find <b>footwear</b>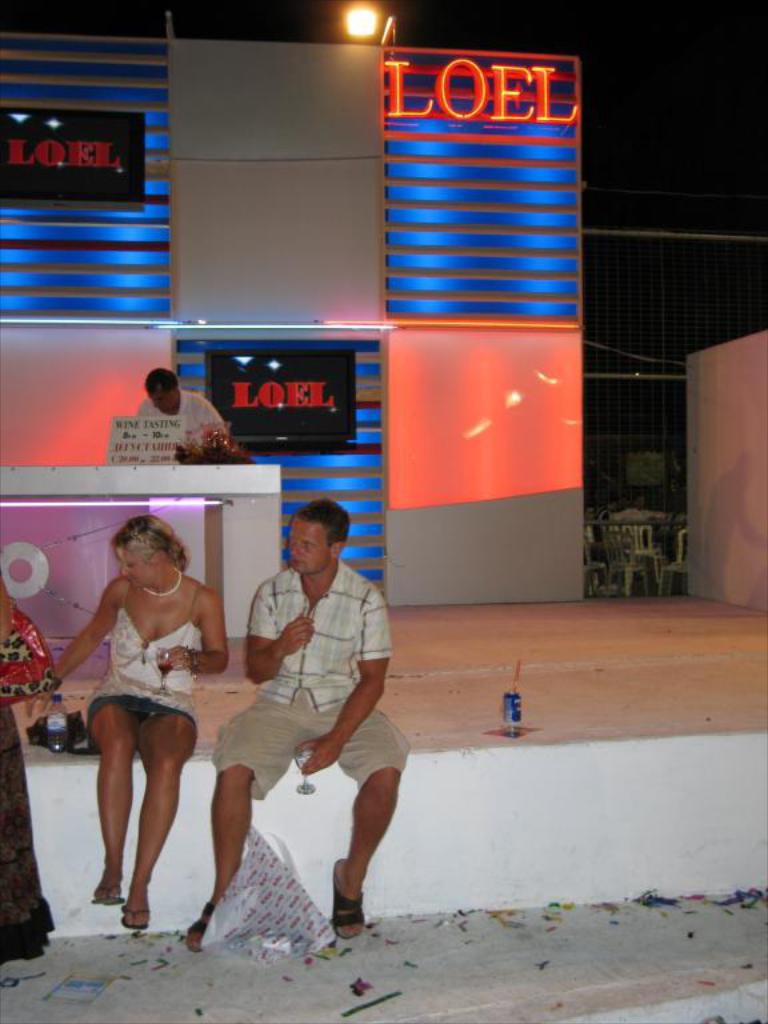
region(315, 871, 385, 951)
